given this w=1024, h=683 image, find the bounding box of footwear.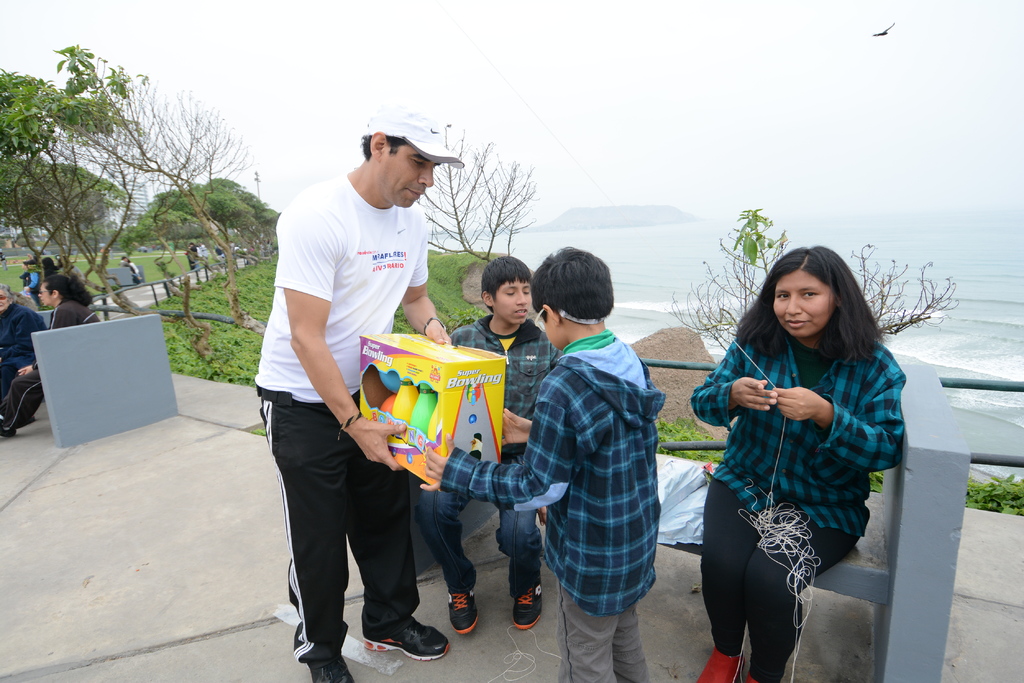
bbox=(356, 619, 449, 661).
